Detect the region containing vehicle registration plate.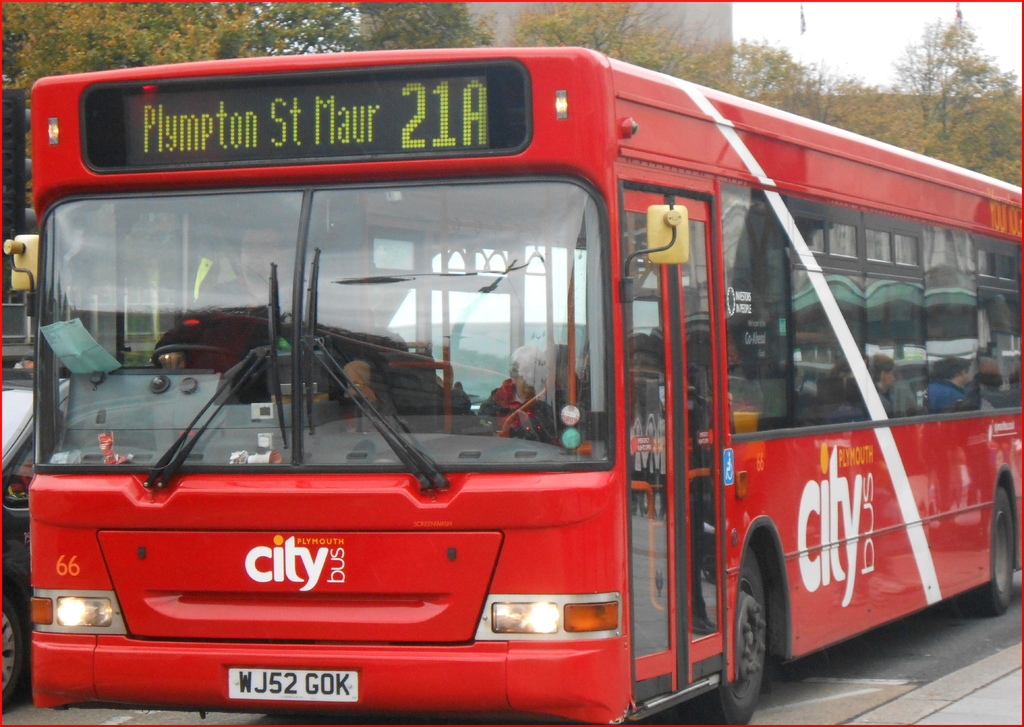
x1=227 y1=669 x2=360 y2=701.
